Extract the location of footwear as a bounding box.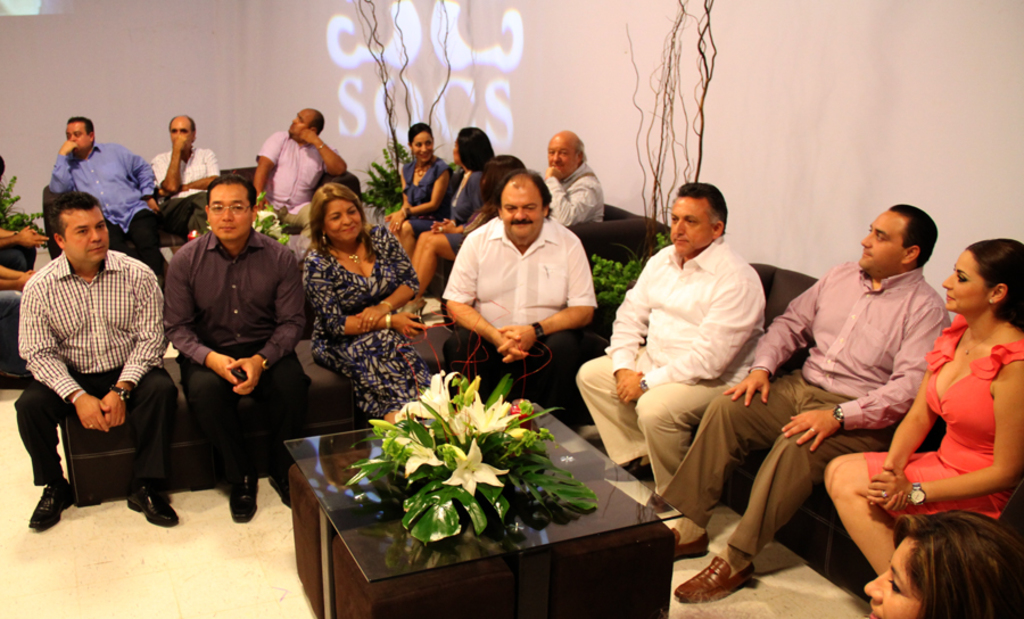
l=25, t=481, r=71, b=527.
